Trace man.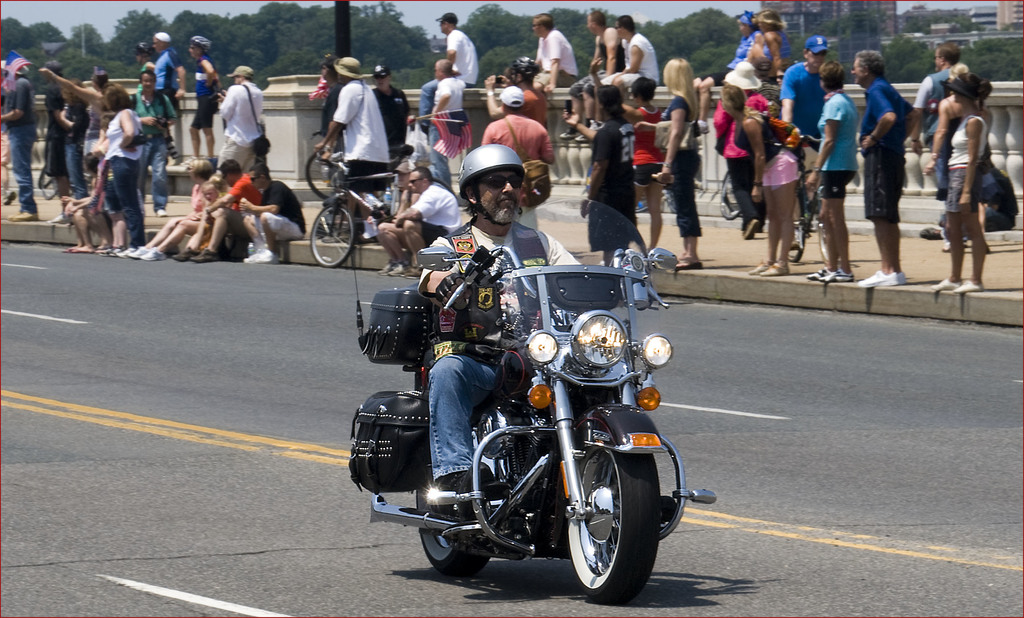
Traced to <box>506,58,572,167</box>.
